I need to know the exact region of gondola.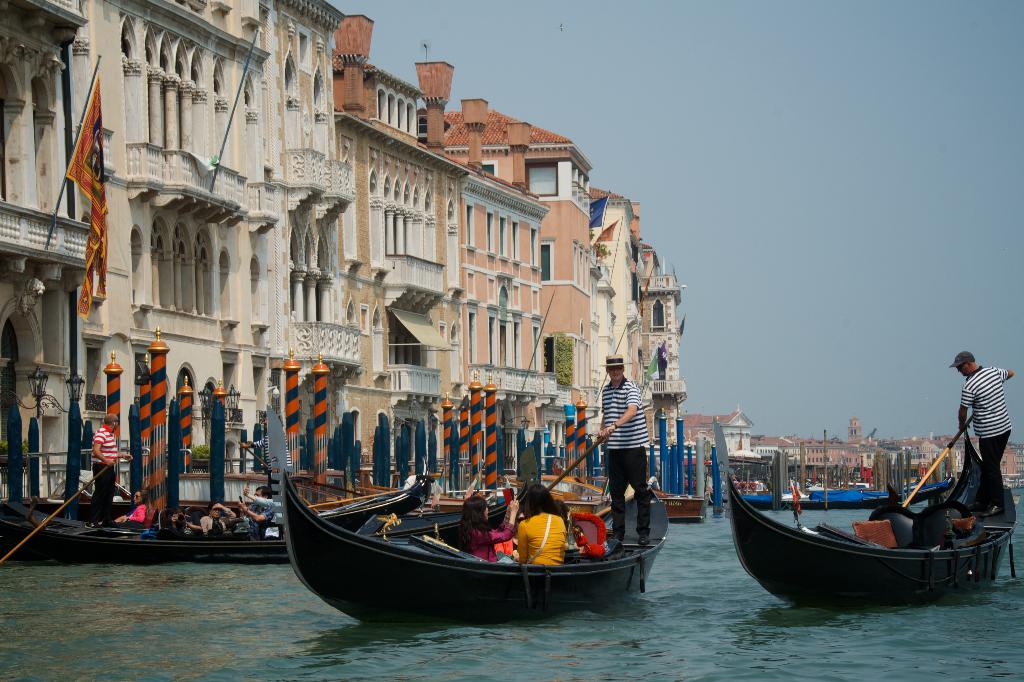
Region: (259,394,674,642).
